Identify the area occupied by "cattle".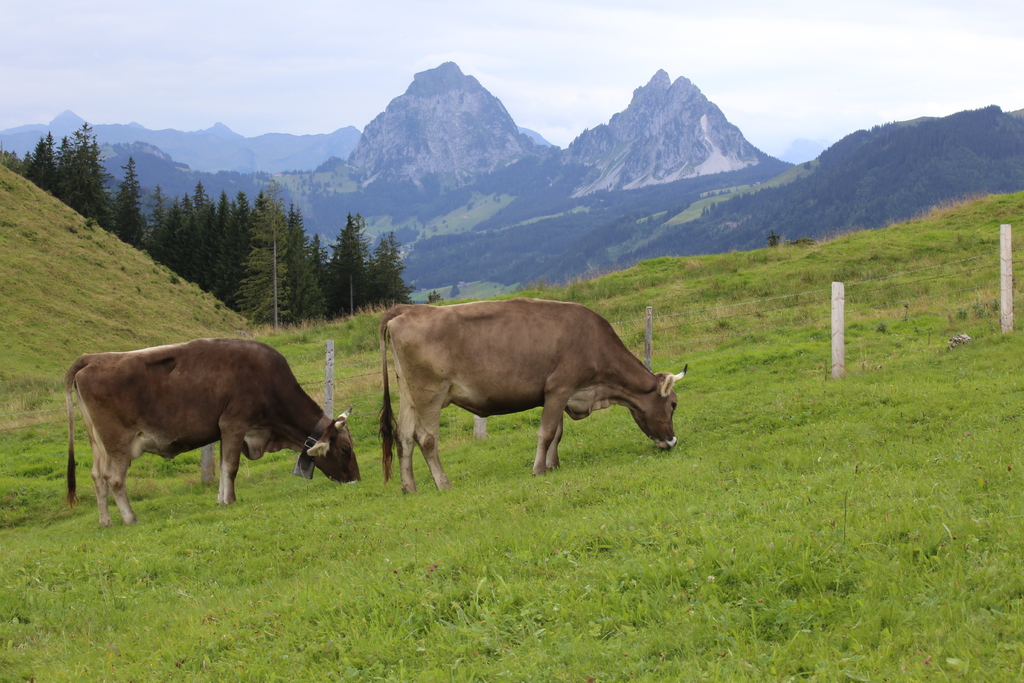
Area: [x1=377, y1=297, x2=685, y2=497].
